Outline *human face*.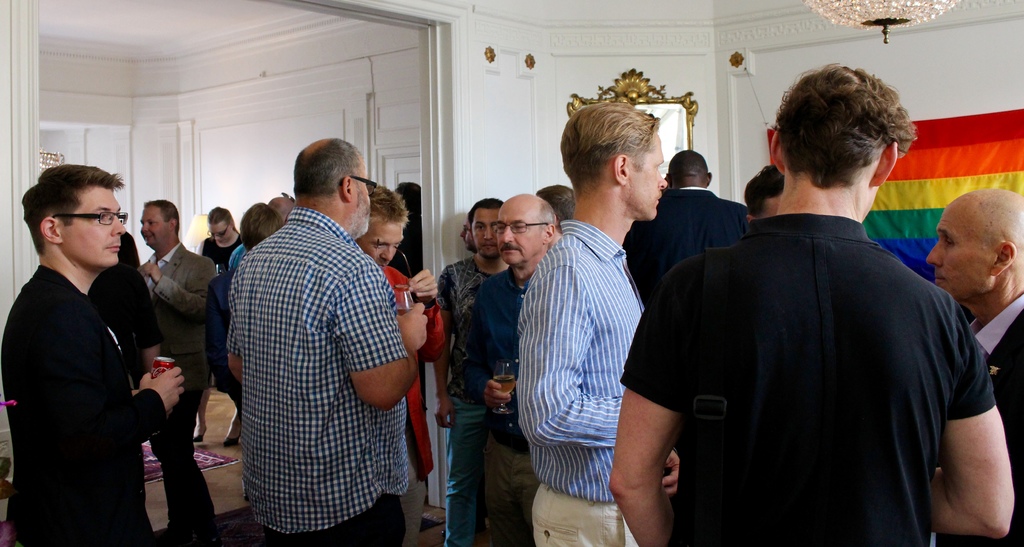
Outline: 351:174:374:233.
